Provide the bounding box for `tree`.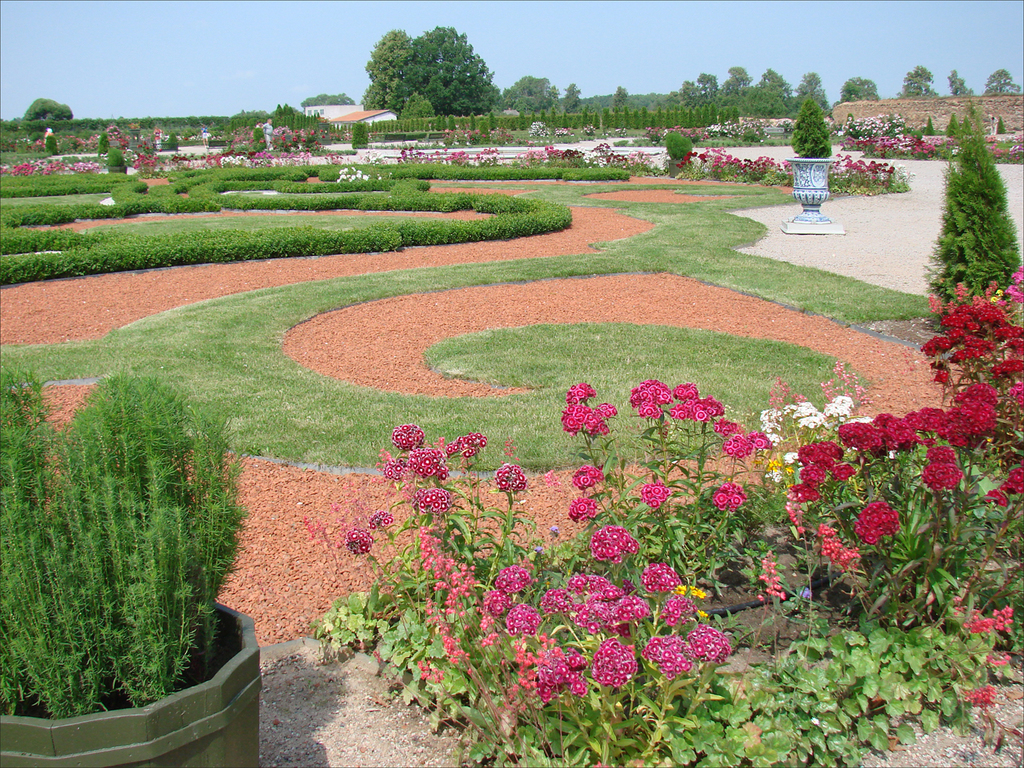
<bbox>924, 116, 1022, 335</bbox>.
